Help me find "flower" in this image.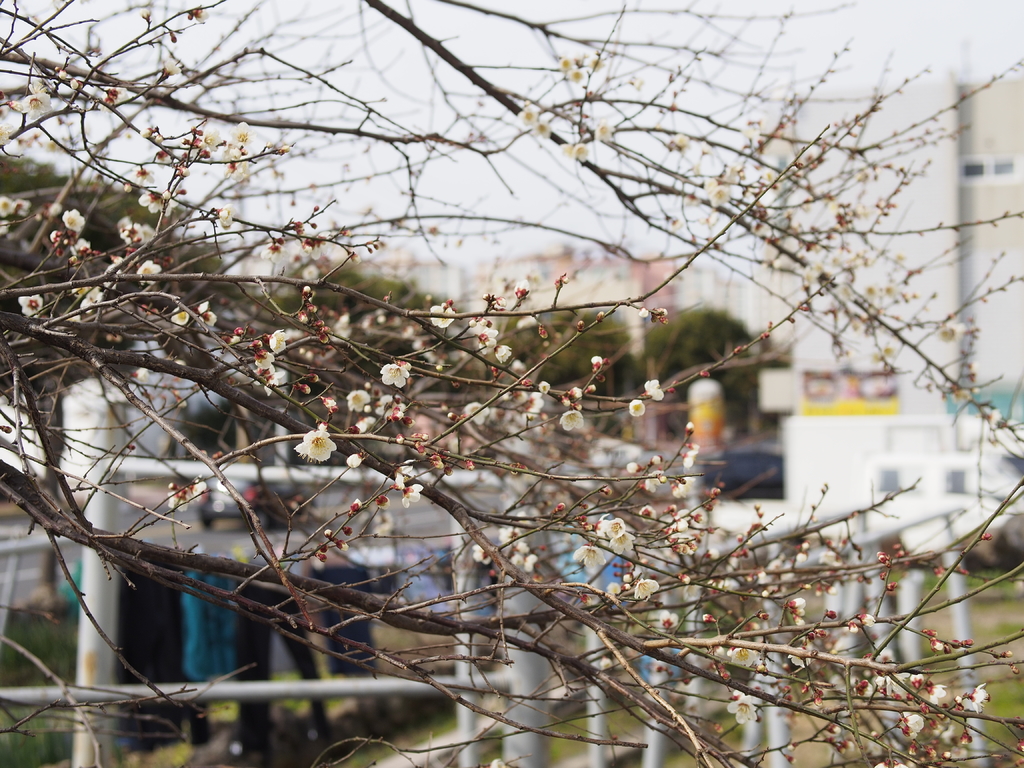
Found it: <region>0, 123, 12, 147</region>.
